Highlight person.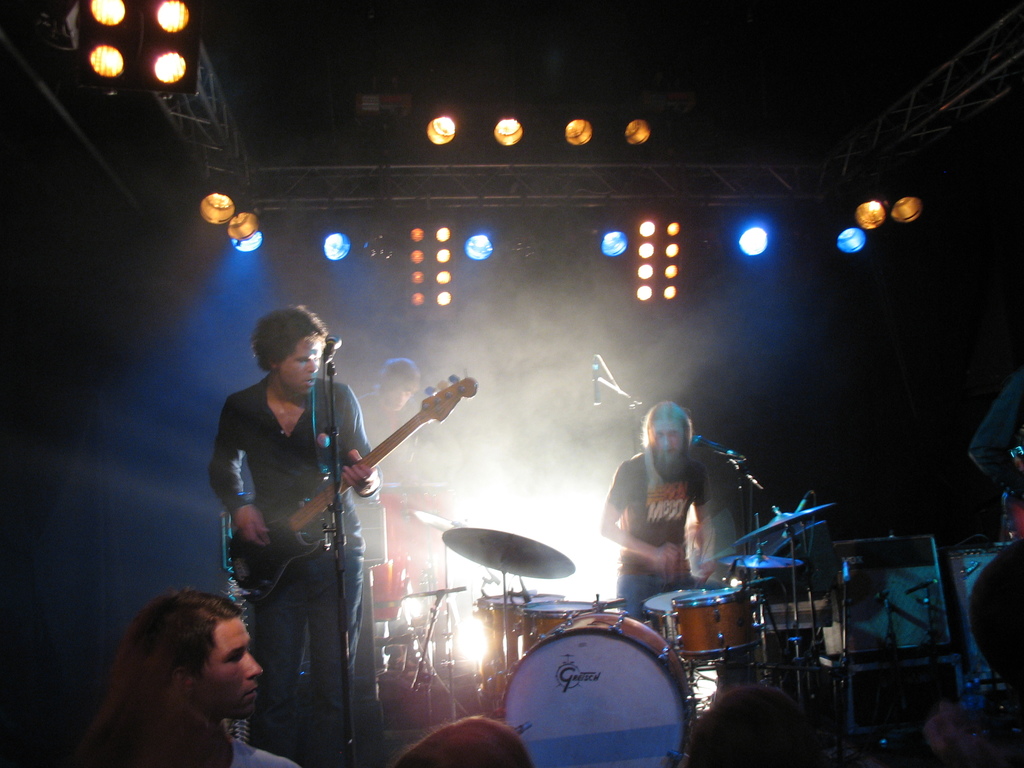
Highlighted region: crop(72, 586, 266, 767).
